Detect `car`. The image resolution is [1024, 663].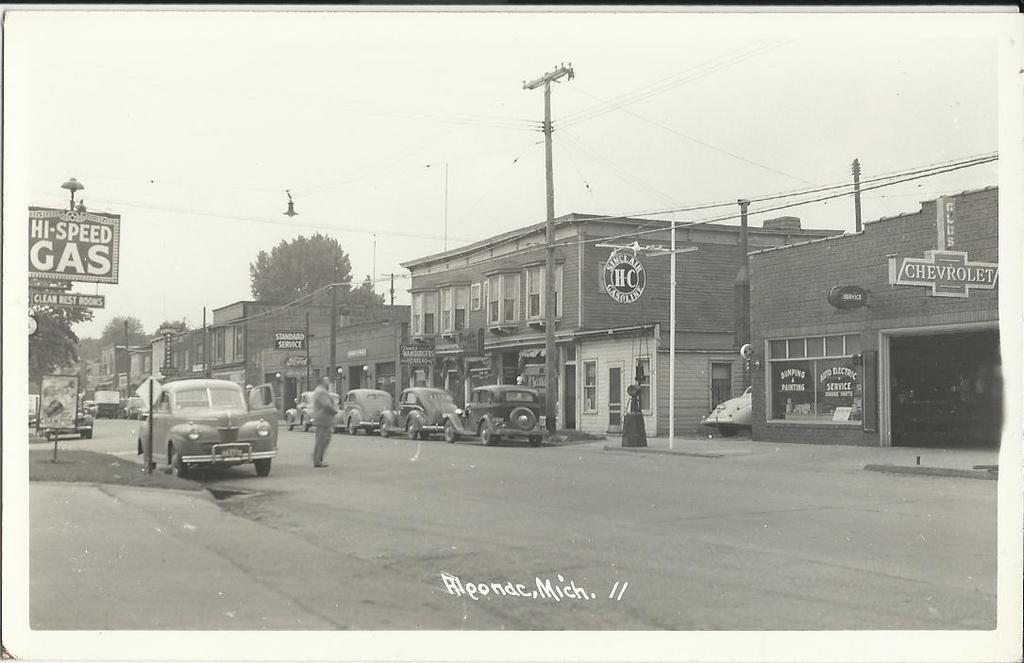
pyautogui.locateOnScreen(286, 391, 338, 430).
